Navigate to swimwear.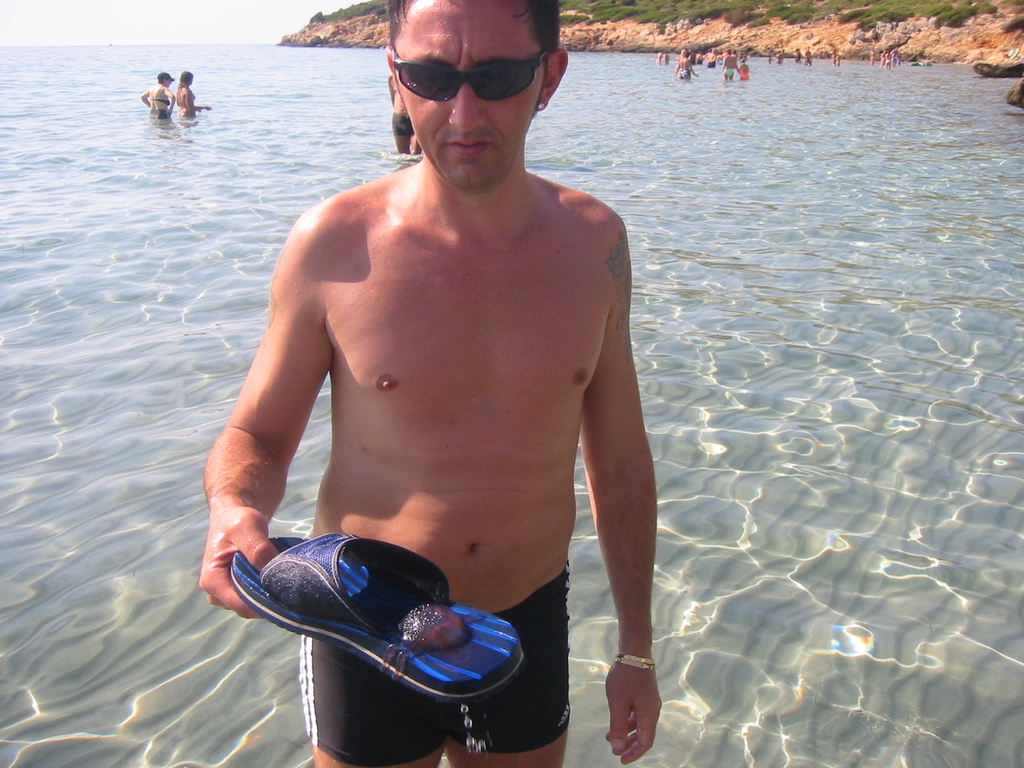
Navigation target: bbox(739, 70, 750, 79).
